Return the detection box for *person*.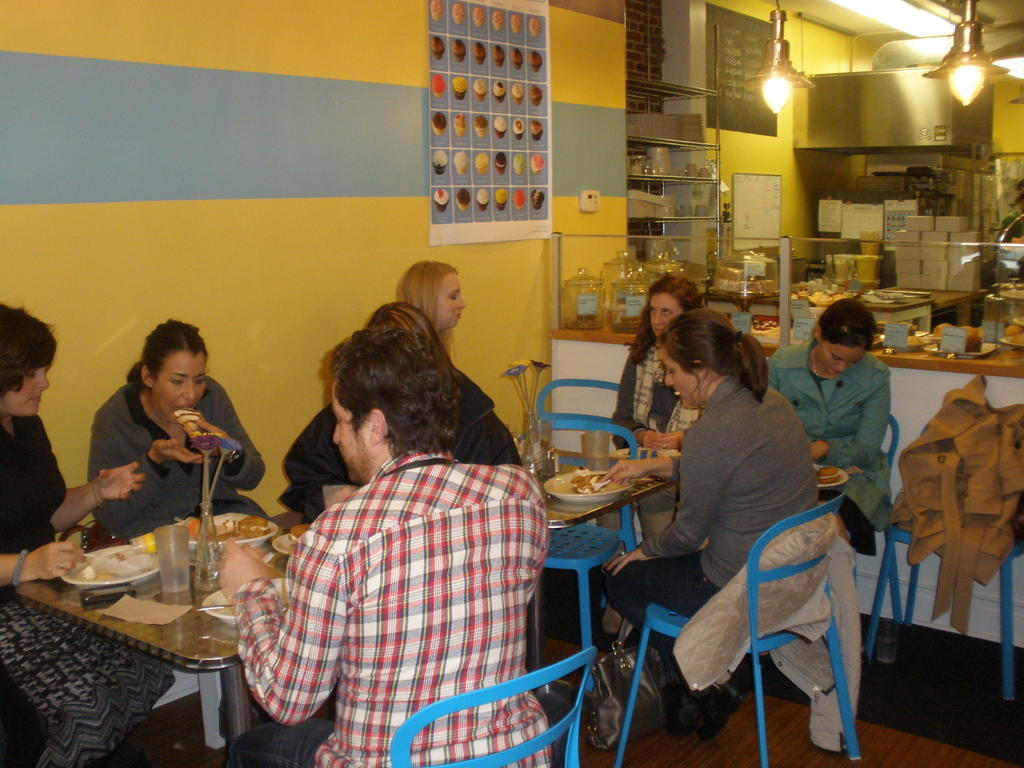
detection(83, 323, 281, 726).
